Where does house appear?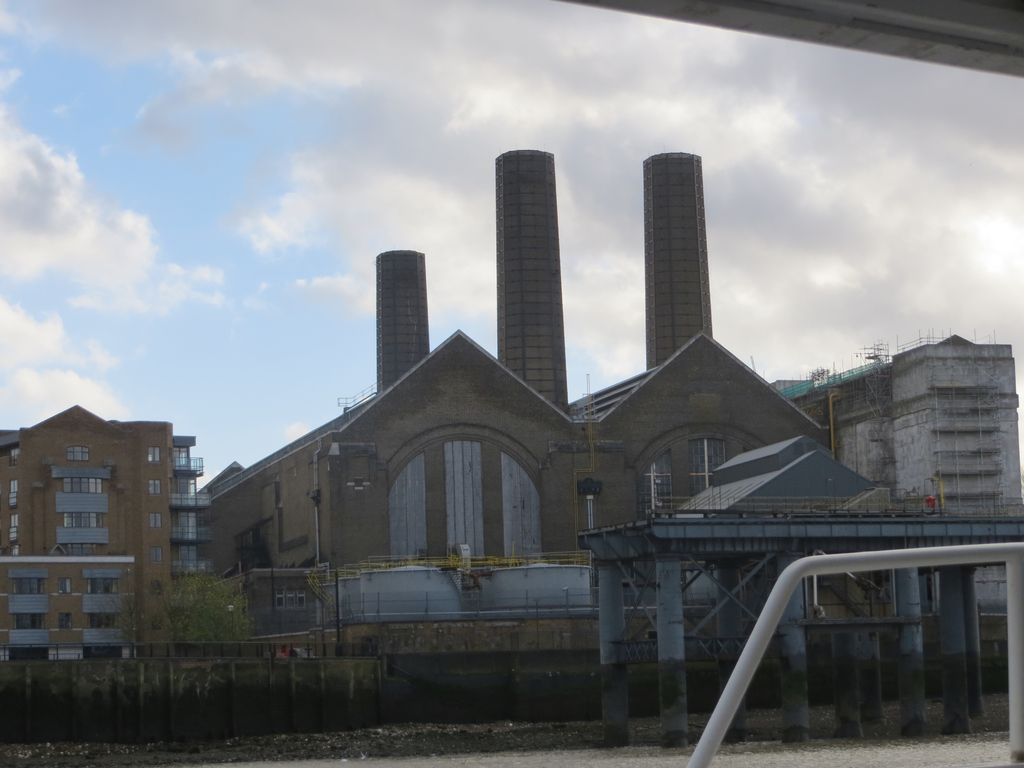
Appears at (x1=776, y1=331, x2=1023, y2=732).
